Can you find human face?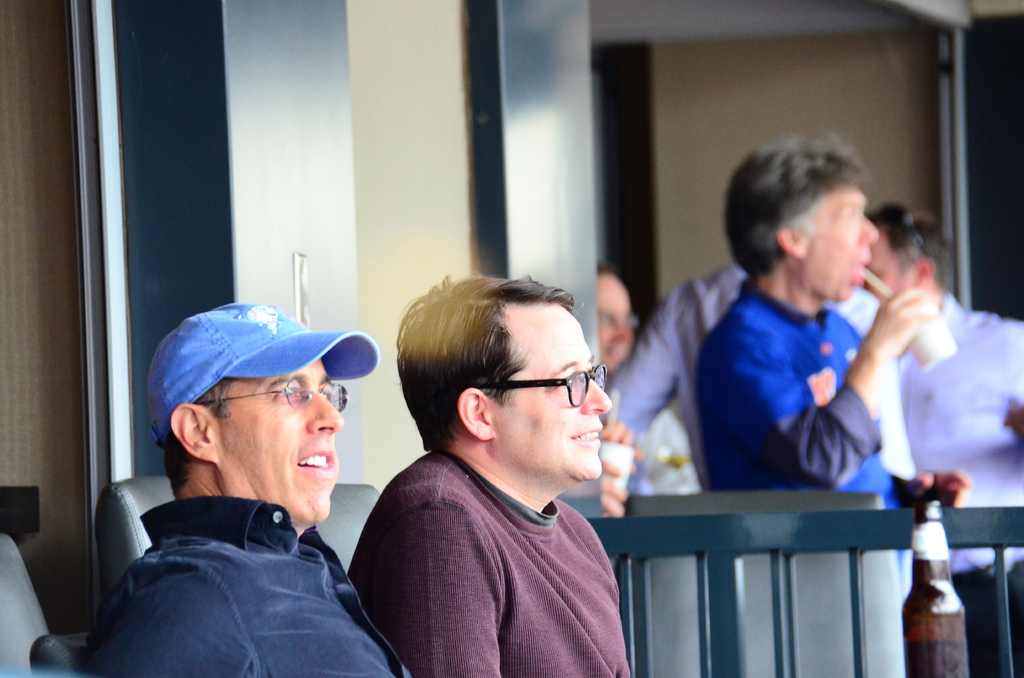
Yes, bounding box: 808,176,877,301.
